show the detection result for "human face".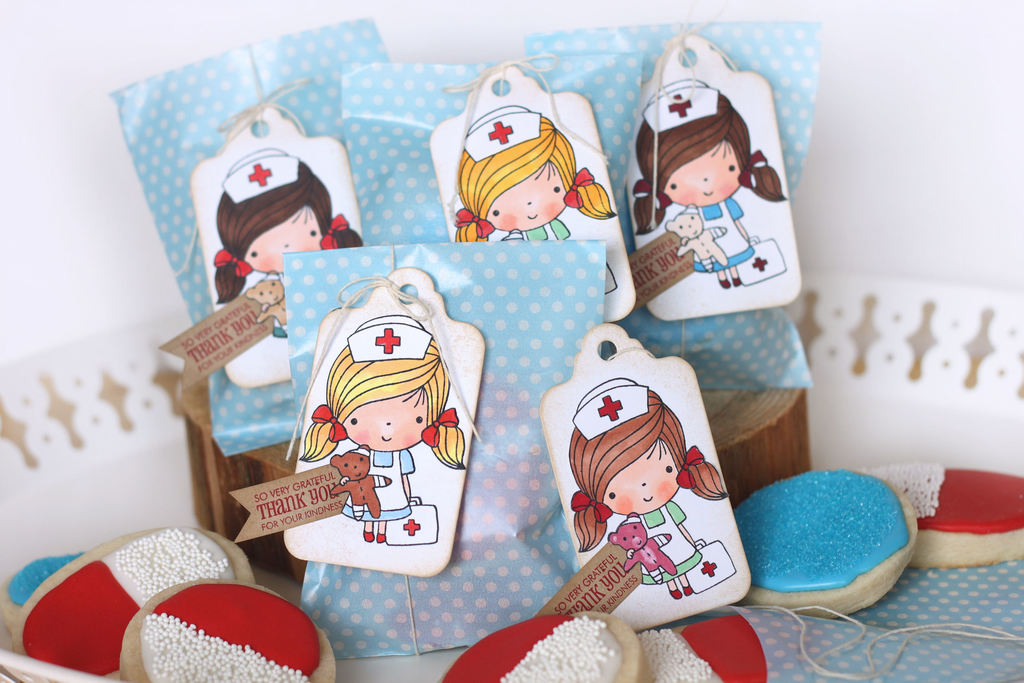
region(490, 161, 564, 227).
